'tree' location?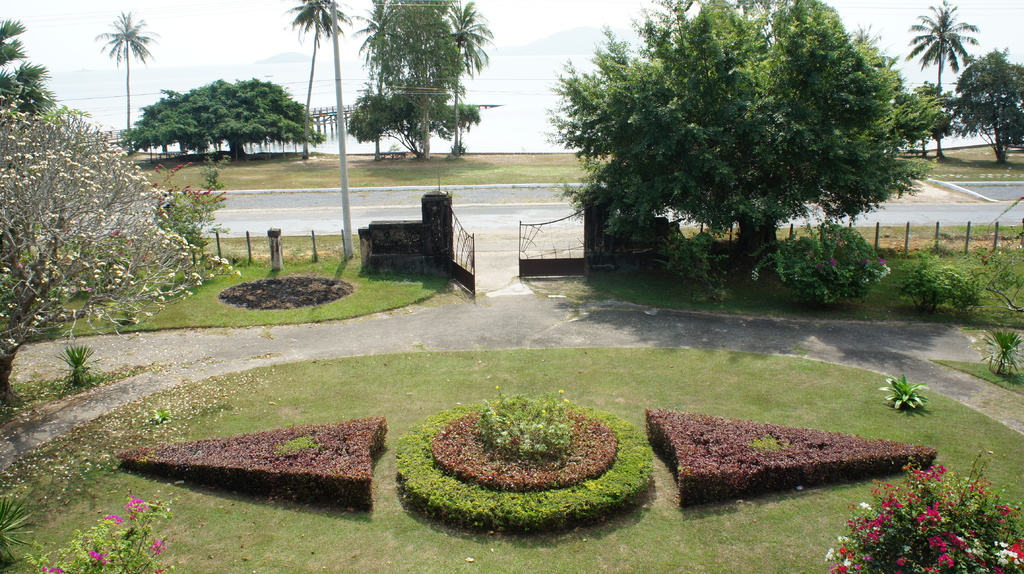
box=[284, 0, 348, 155]
